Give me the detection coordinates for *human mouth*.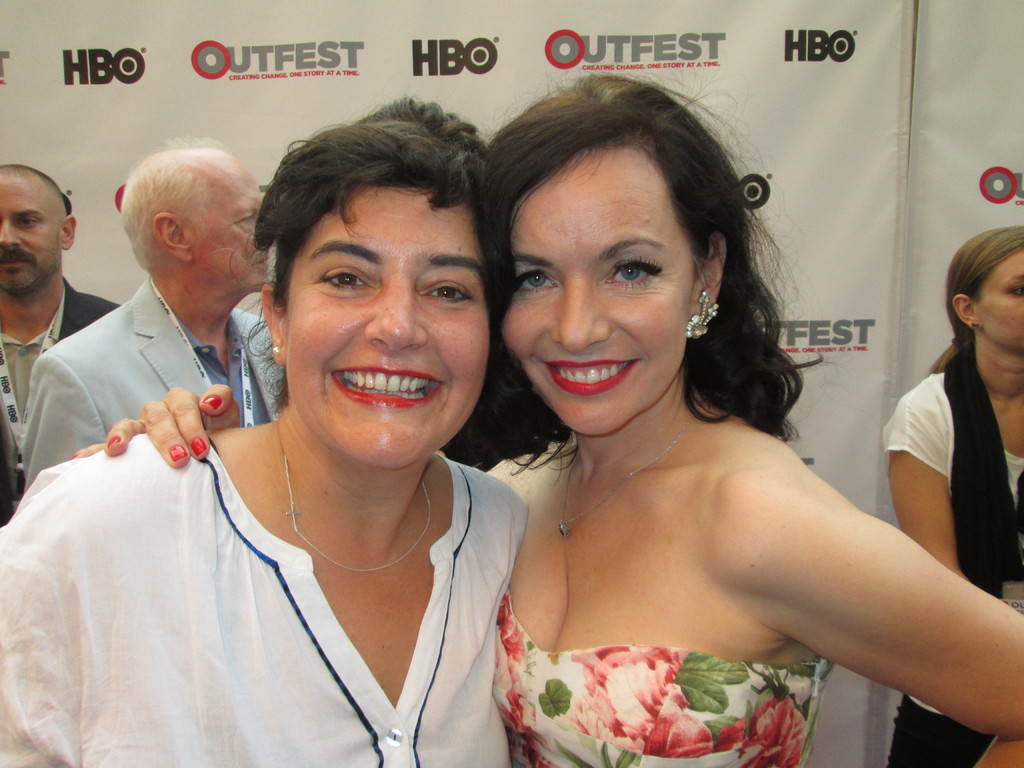
0,246,38,278.
